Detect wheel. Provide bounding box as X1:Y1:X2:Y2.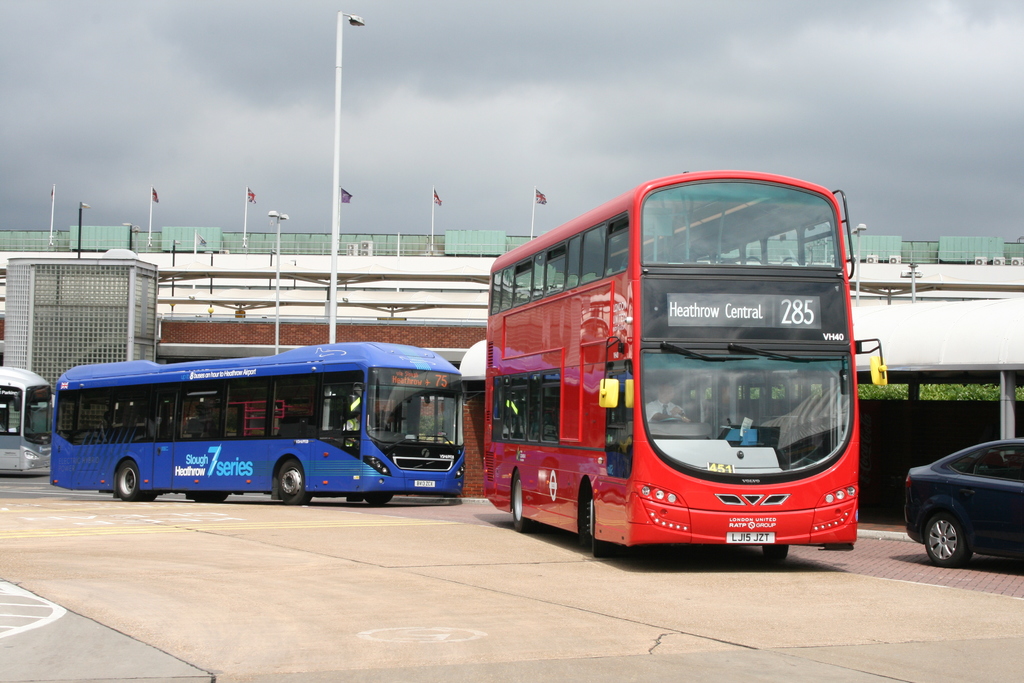
276:457:309:506.
